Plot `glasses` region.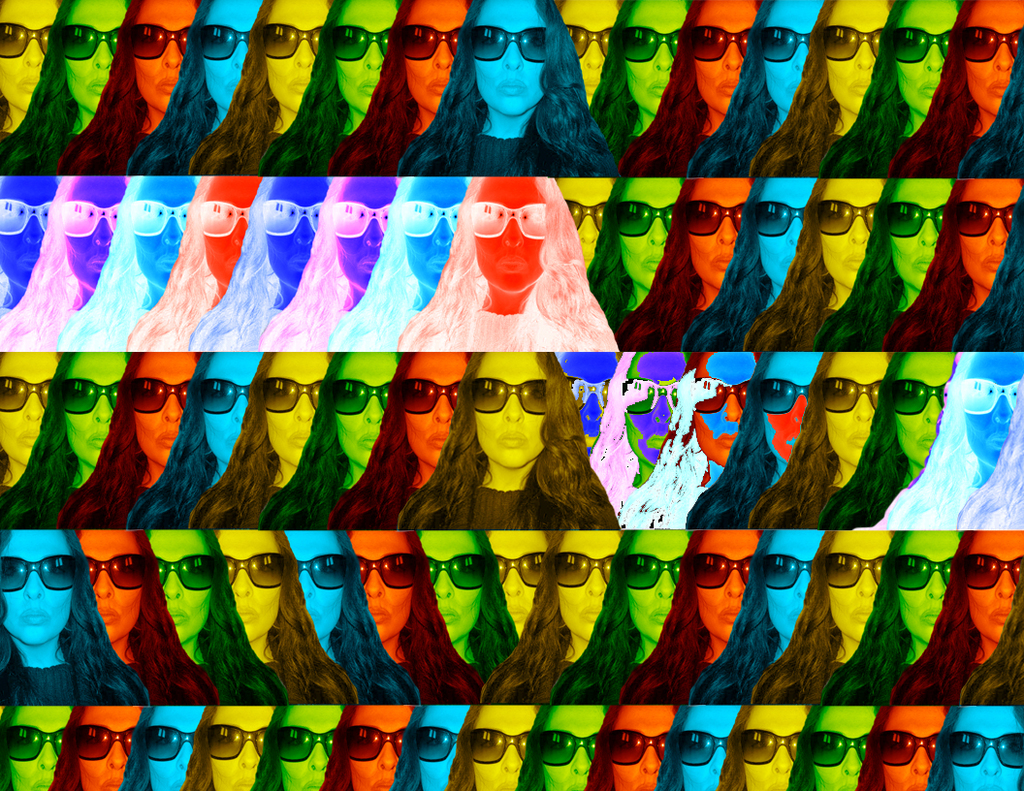
Plotted at {"left": 815, "top": 25, "right": 887, "bottom": 57}.
